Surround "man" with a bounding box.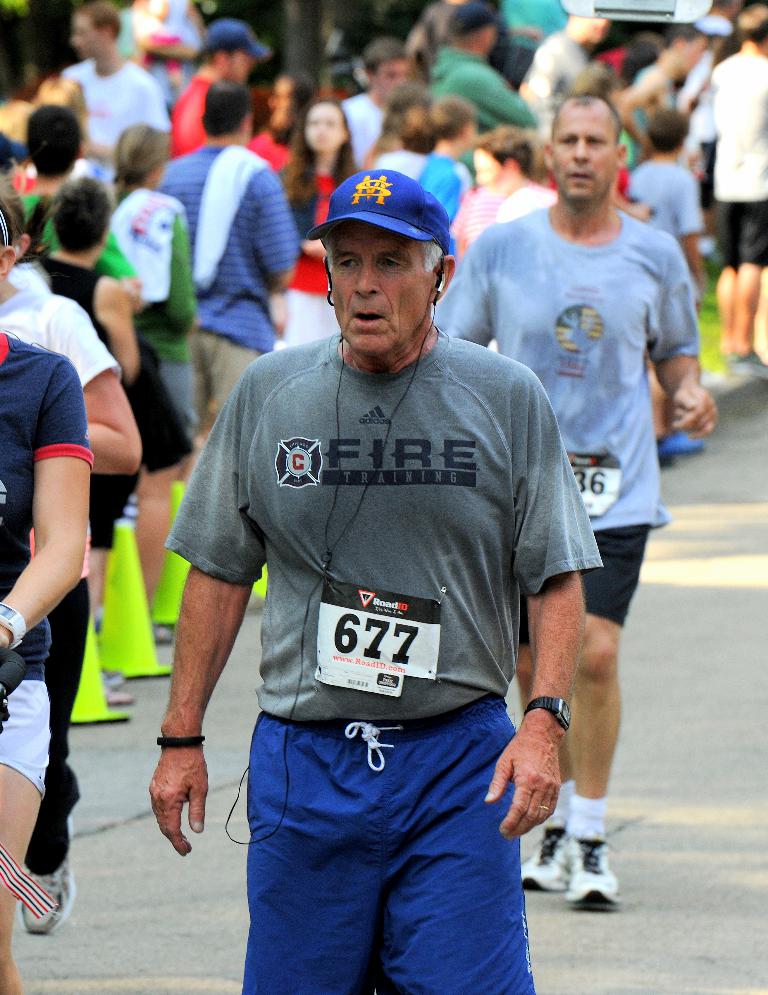
region(164, 106, 594, 994).
